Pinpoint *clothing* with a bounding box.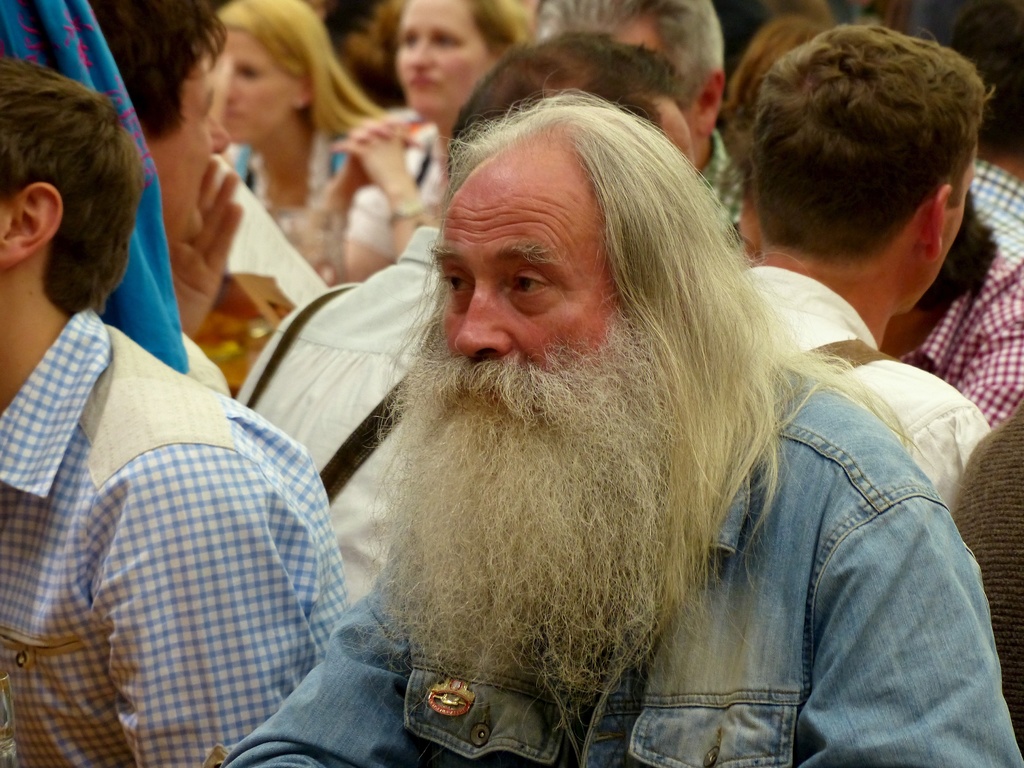
x1=0, y1=180, x2=349, y2=755.
